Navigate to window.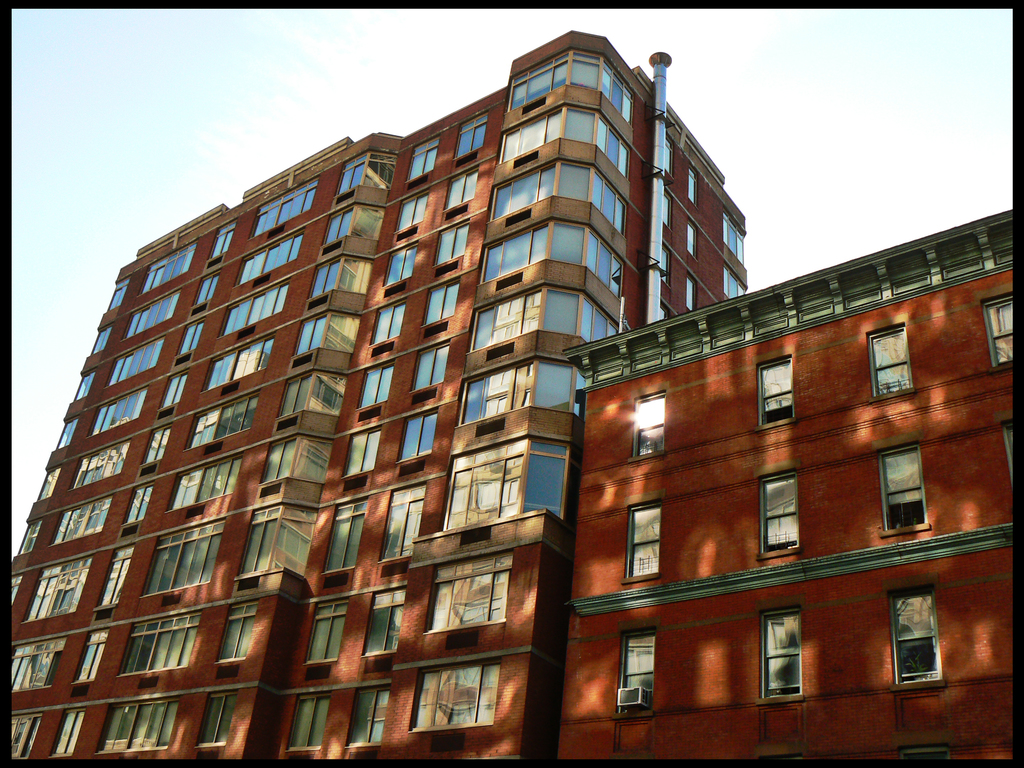
Navigation target: bbox(686, 168, 696, 205).
